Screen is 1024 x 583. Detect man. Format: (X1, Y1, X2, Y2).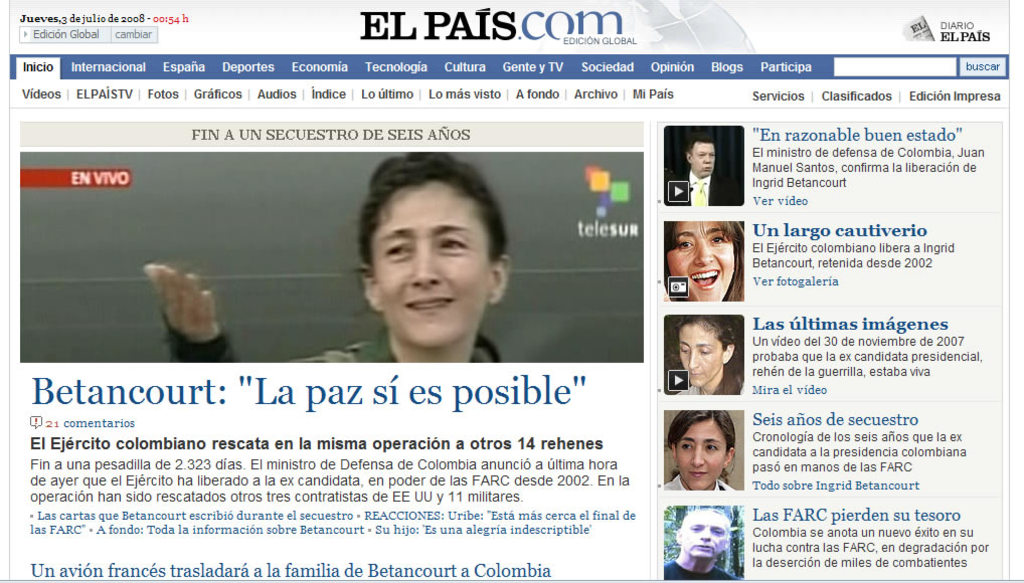
(665, 133, 738, 206).
